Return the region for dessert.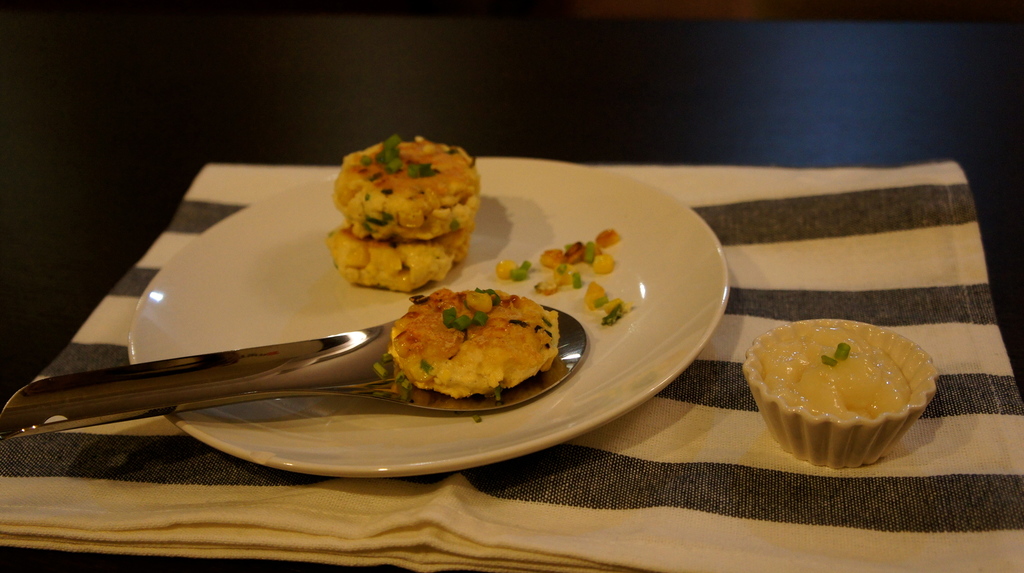
[left=755, top=316, right=938, bottom=467].
